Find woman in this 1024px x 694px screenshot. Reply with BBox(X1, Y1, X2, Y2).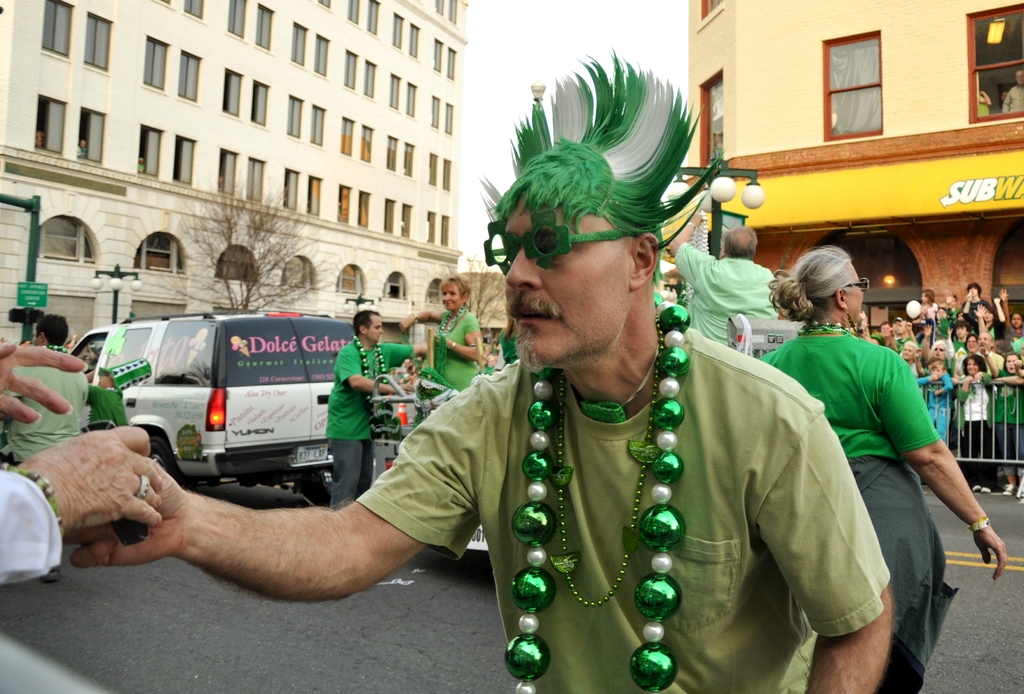
BBox(924, 337, 952, 369).
